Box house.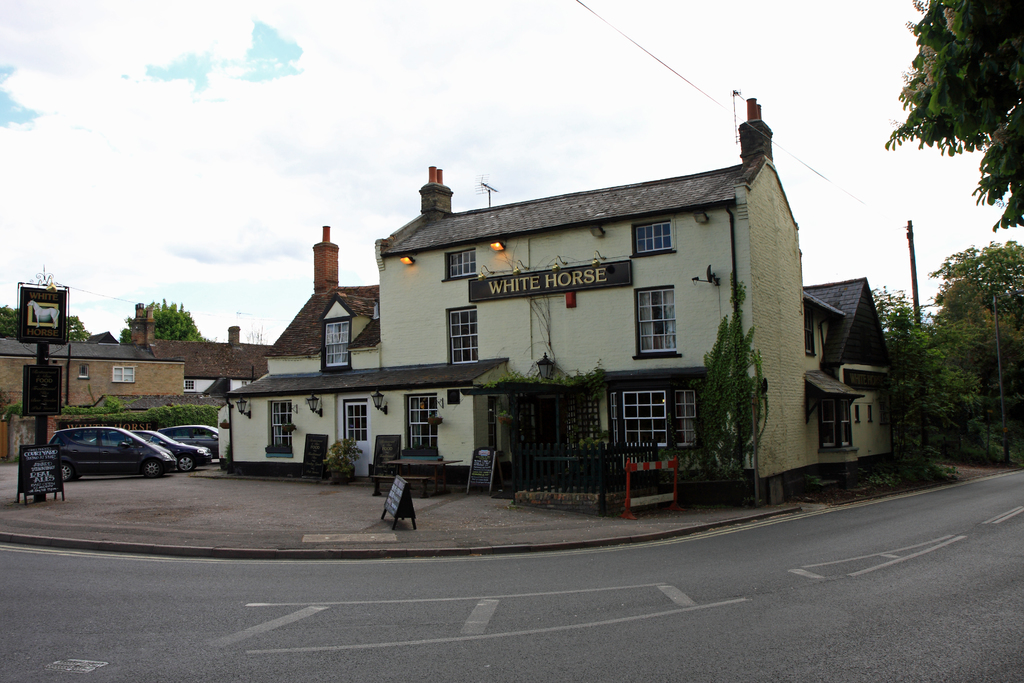
(232, 96, 925, 486).
